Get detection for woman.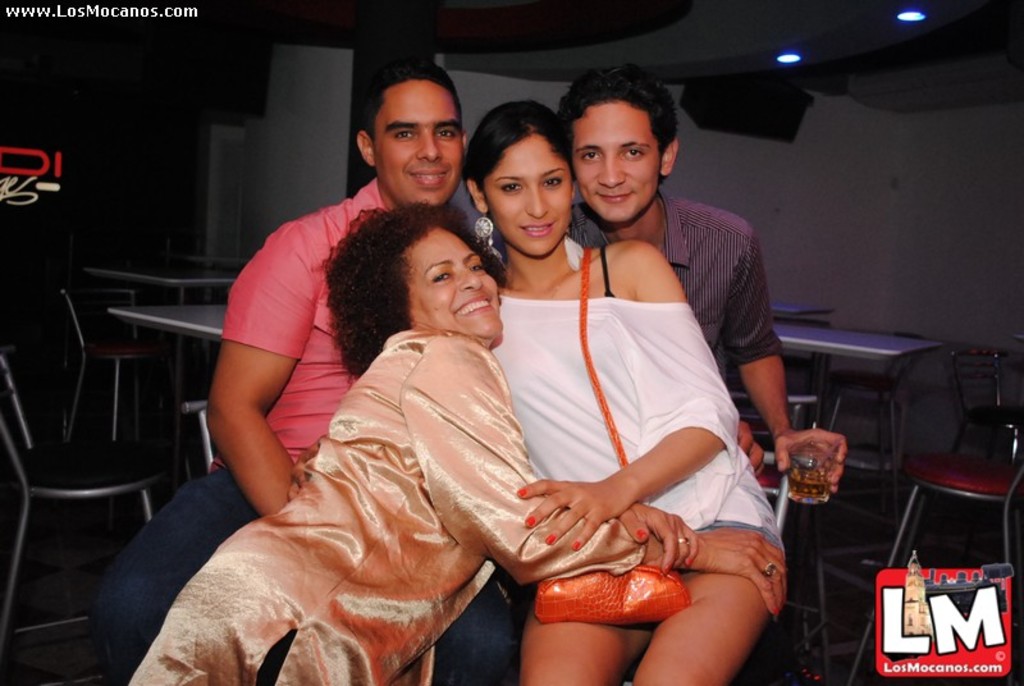
Detection: 280 95 783 685.
